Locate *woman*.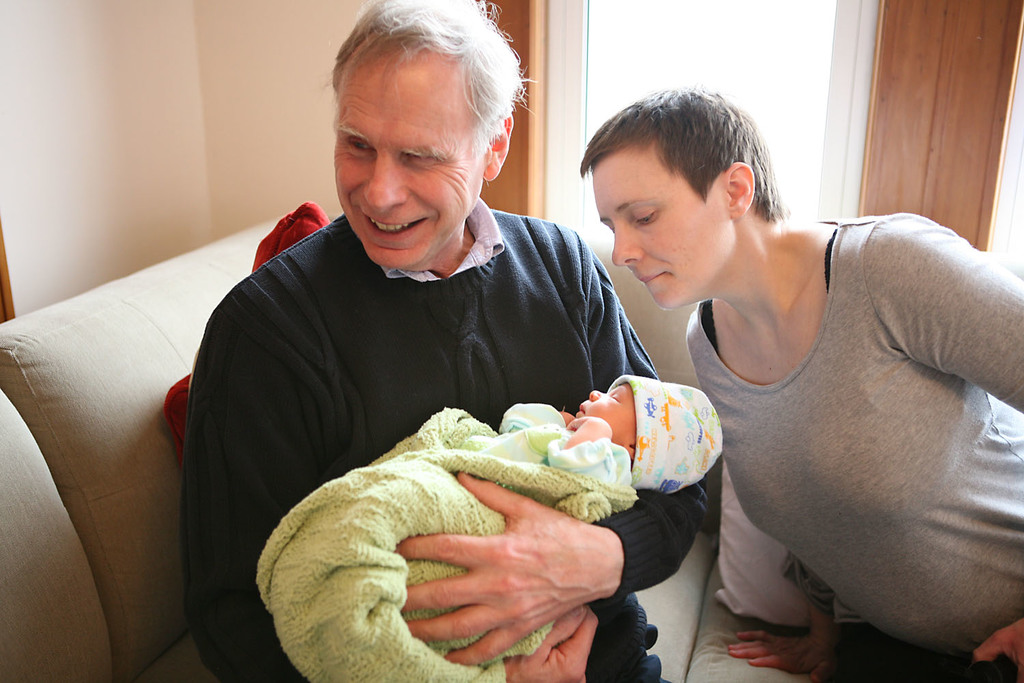
Bounding box: (557,98,1008,665).
